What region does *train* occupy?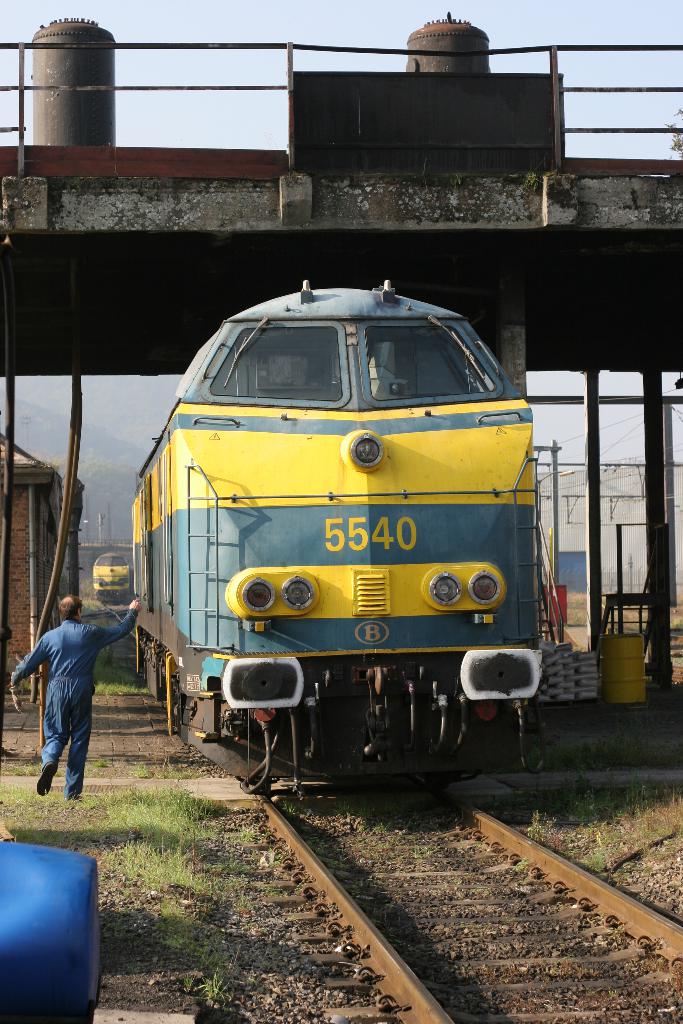
bbox(92, 548, 133, 604).
